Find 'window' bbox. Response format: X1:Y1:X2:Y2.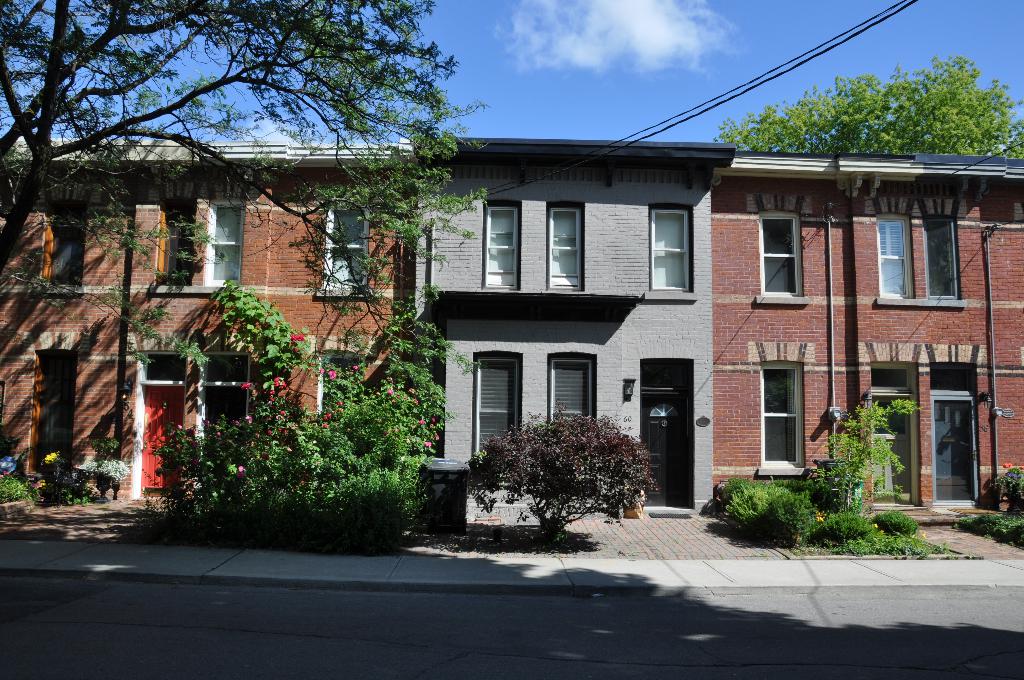
921:193:971:302.
